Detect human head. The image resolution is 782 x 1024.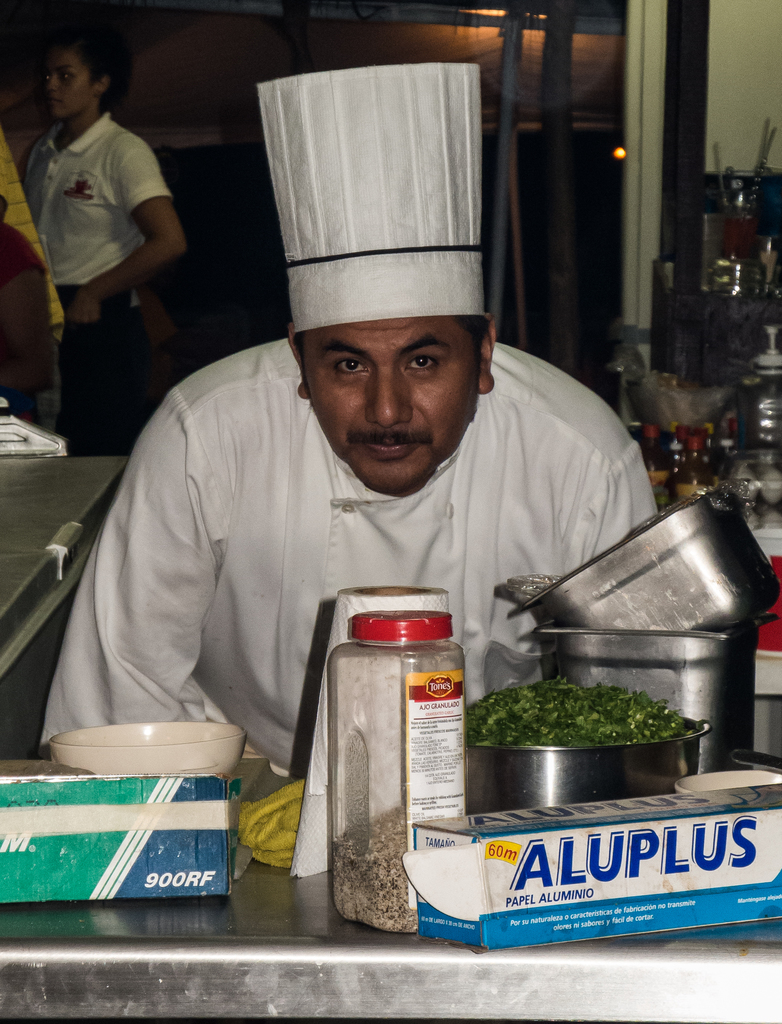
pyautogui.locateOnScreen(272, 282, 505, 498).
